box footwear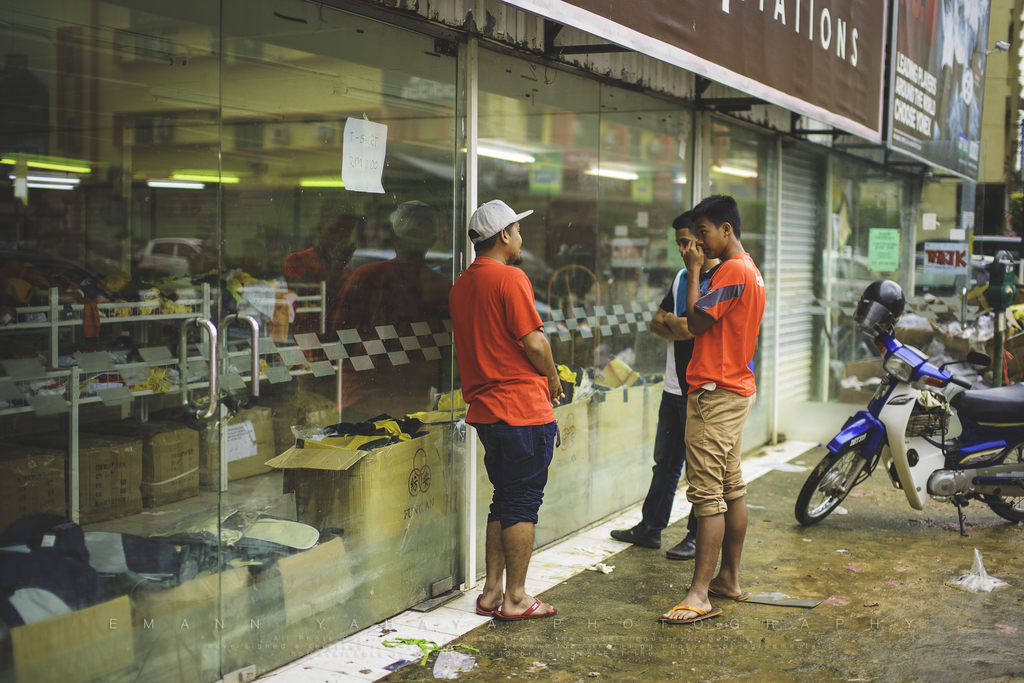
660/603/722/625
